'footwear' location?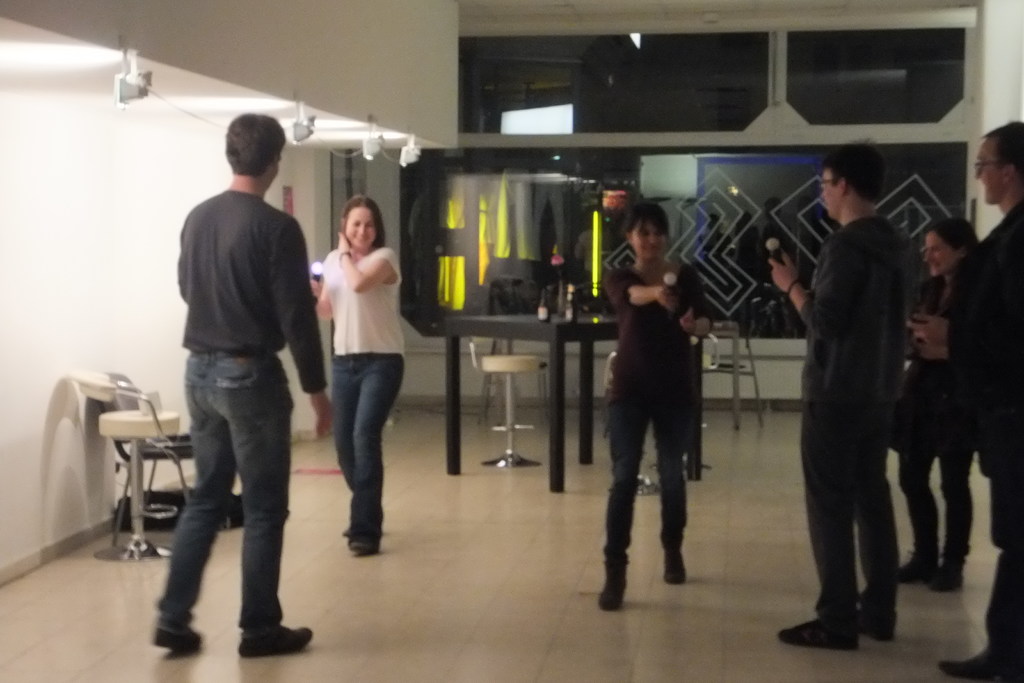
[left=148, top=623, right=202, bottom=647]
